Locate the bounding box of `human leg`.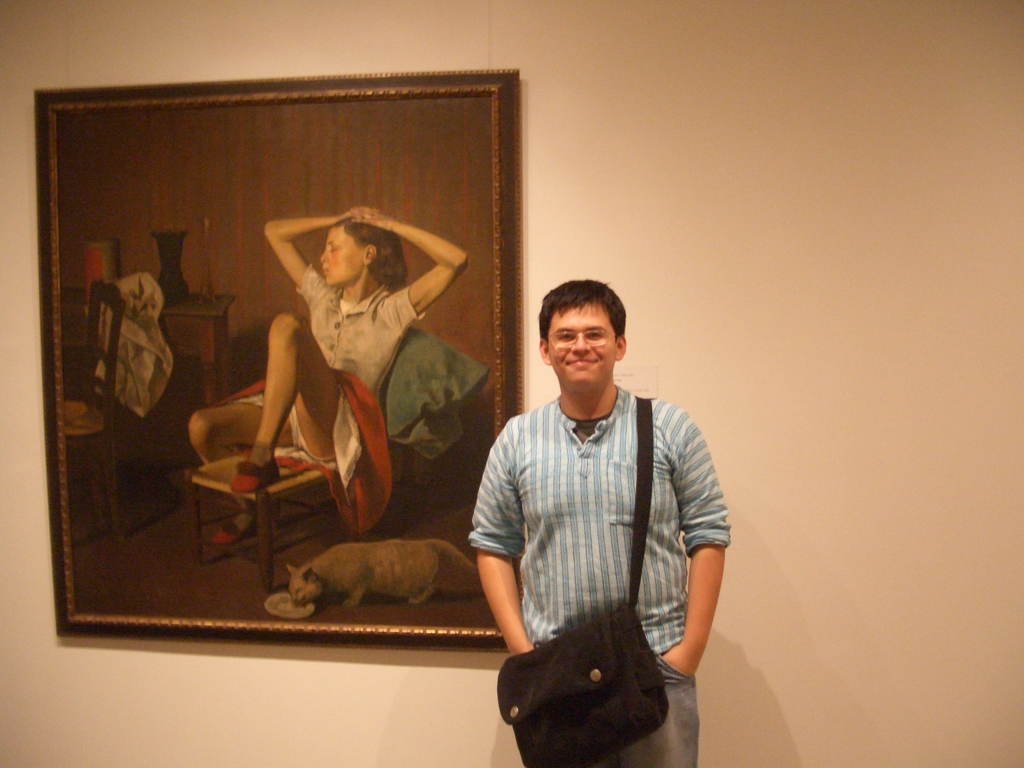
Bounding box: Rect(612, 644, 701, 767).
